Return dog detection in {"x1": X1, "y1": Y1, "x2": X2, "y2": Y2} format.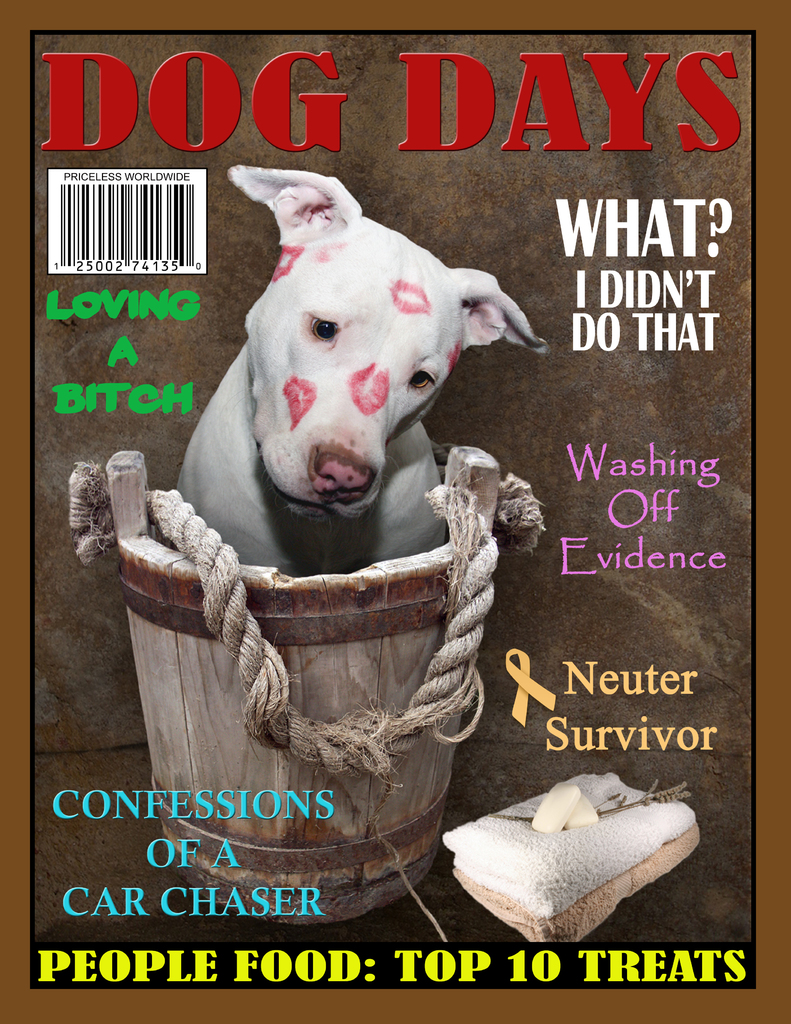
{"x1": 176, "y1": 163, "x2": 550, "y2": 574}.
